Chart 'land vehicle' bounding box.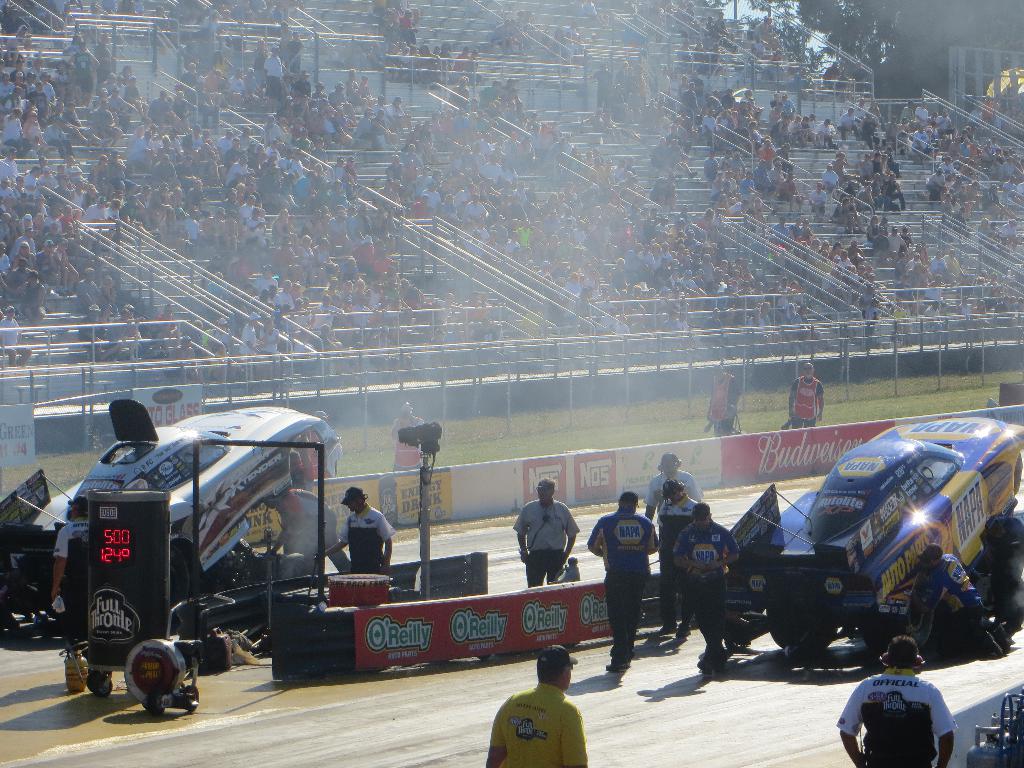
Charted: [717,411,1023,653].
